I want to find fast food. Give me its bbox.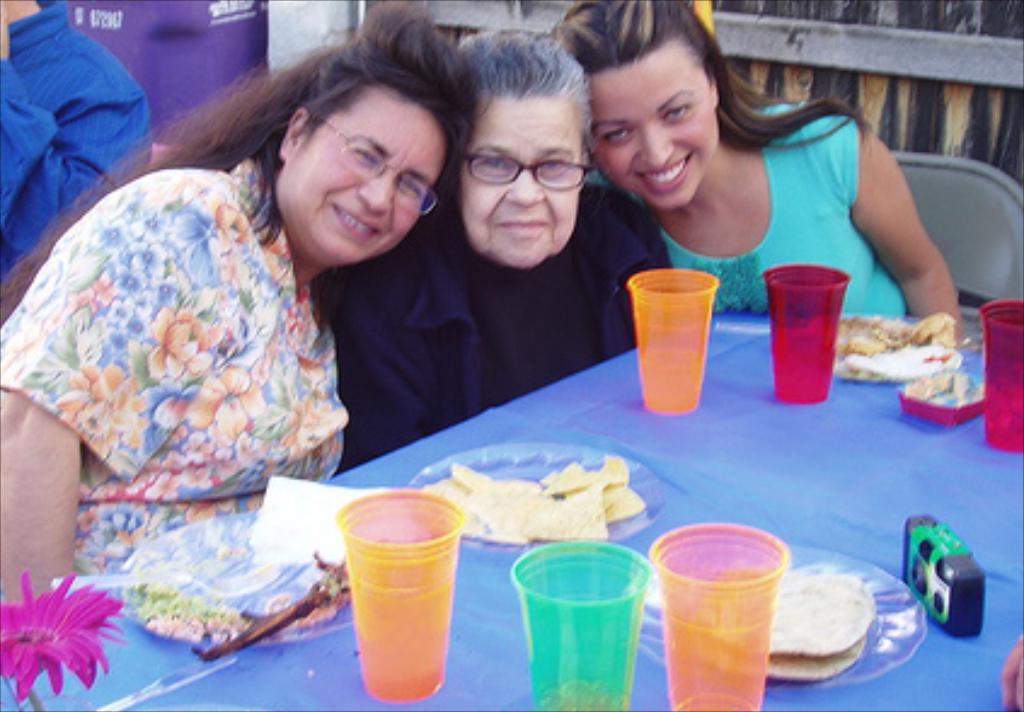
[859,303,990,417].
